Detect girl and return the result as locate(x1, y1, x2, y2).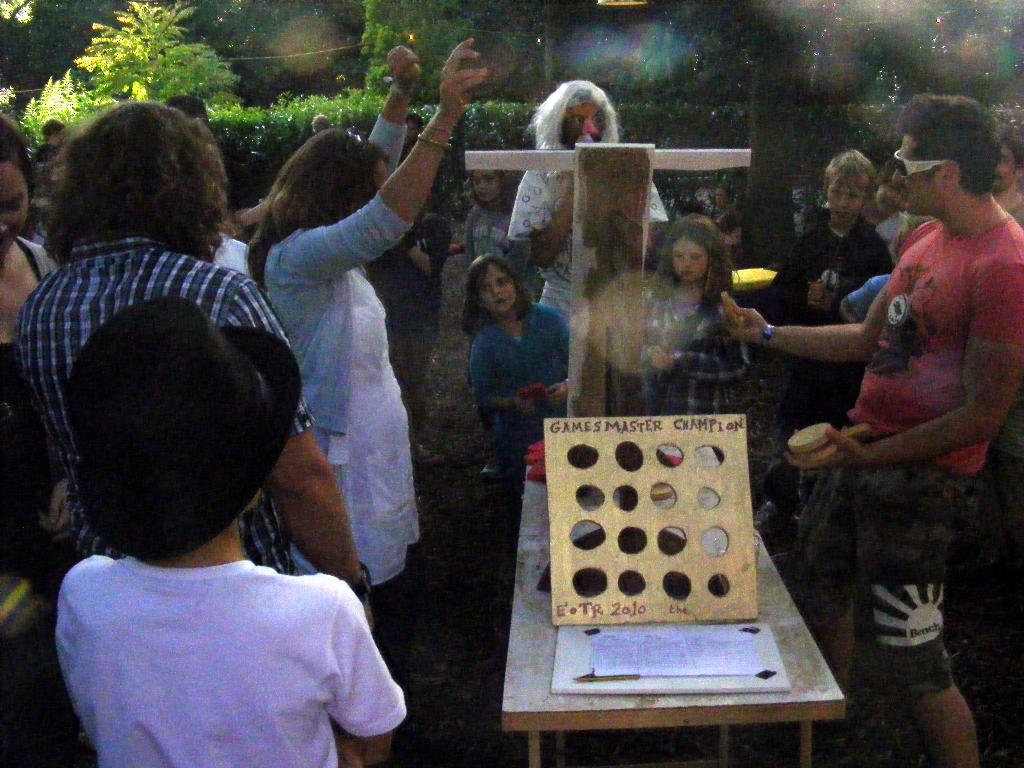
locate(634, 216, 753, 417).
